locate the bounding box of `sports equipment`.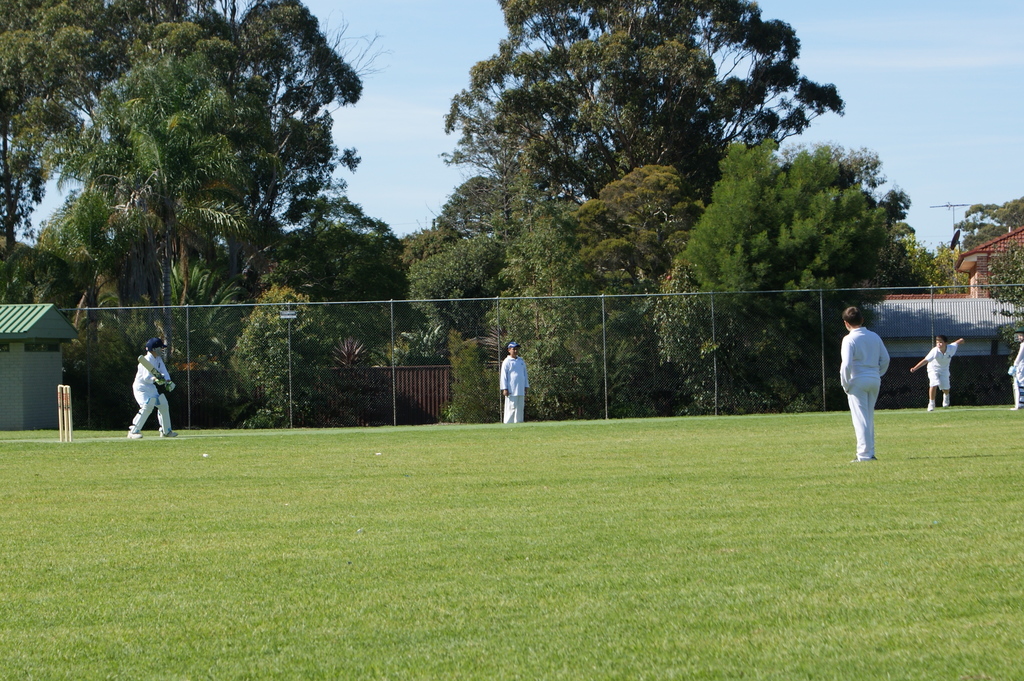
Bounding box: (145,335,170,357).
